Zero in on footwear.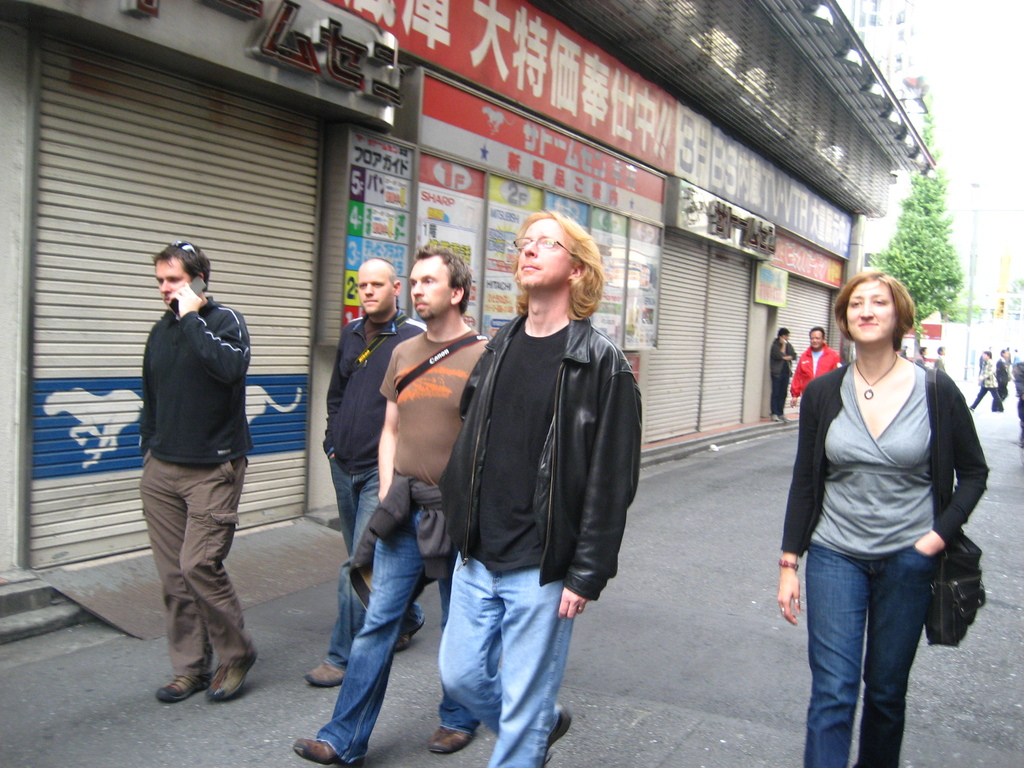
Zeroed in: <box>394,620,426,651</box>.
